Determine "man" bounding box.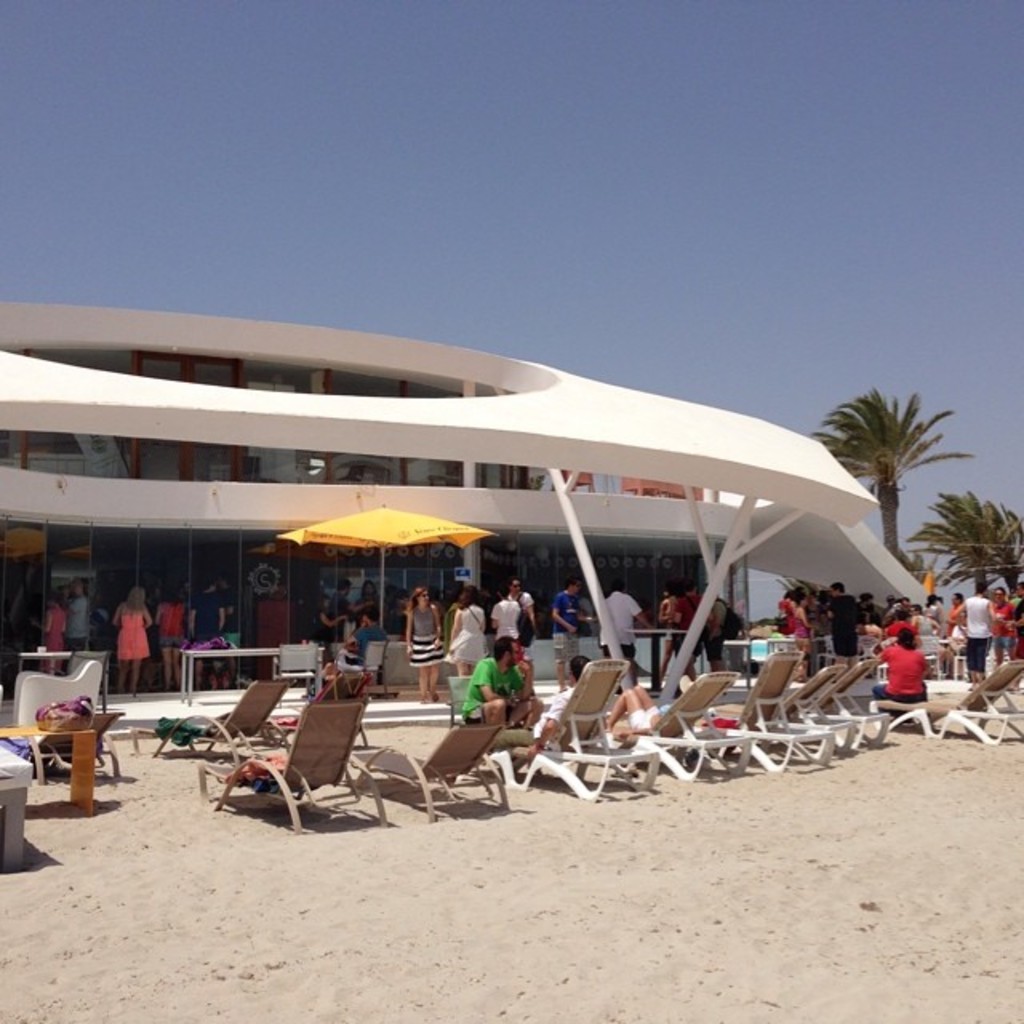
Determined: [58,582,94,667].
